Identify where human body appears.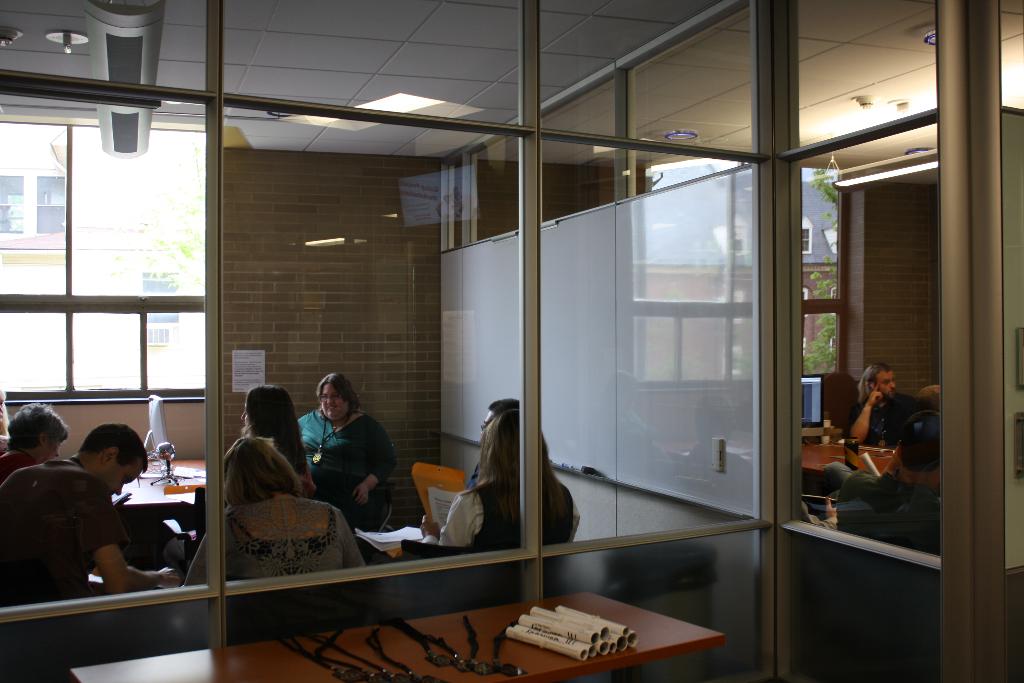
Appears at x1=173 y1=493 x2=366 y2=592.
